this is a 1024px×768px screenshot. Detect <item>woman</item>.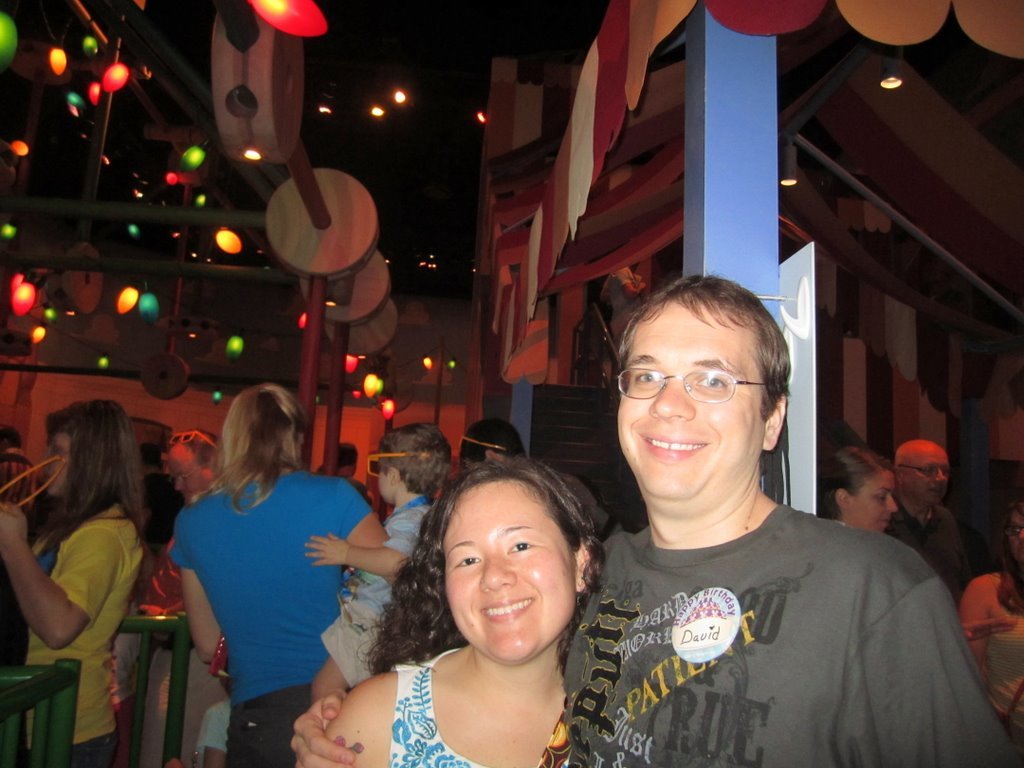
select_region(171, 388, 409, 767).
